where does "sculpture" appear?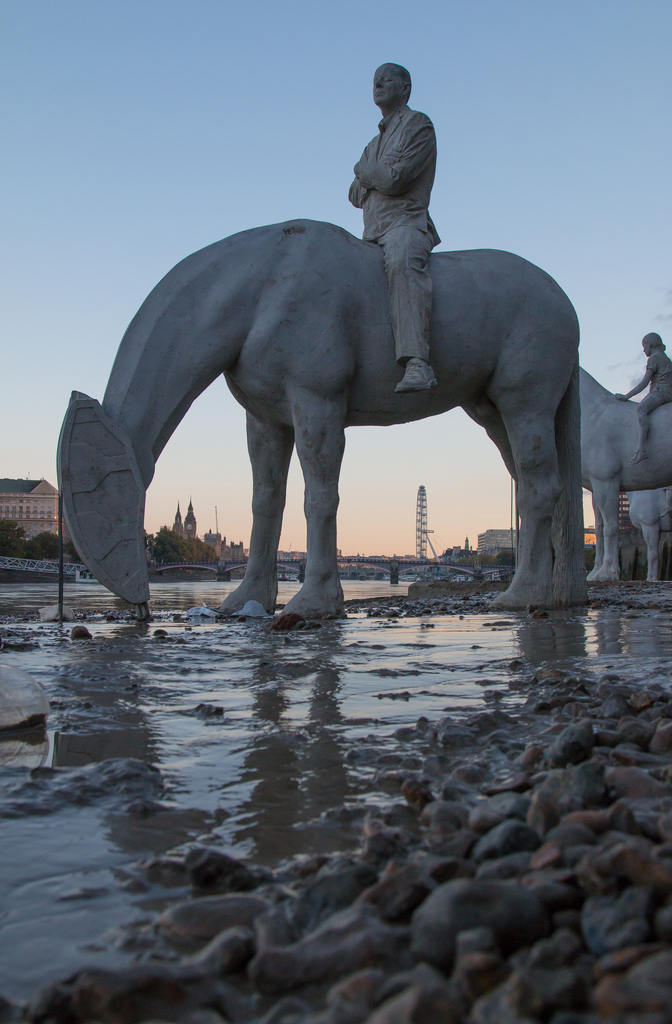
Appears at bbox=[604, 311, 671, 454].
